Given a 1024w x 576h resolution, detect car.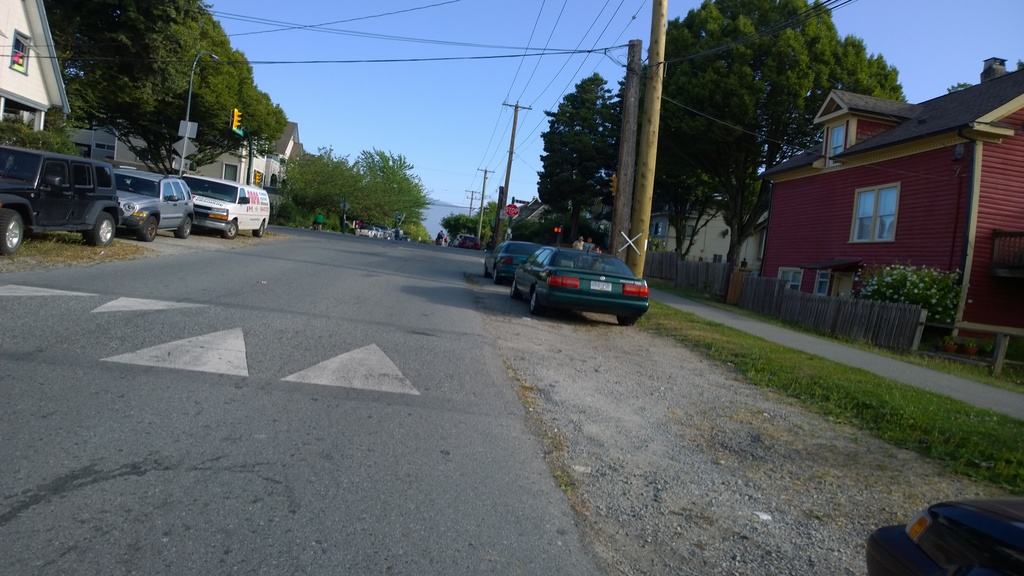
select_region(512, 248, 648, 325).
